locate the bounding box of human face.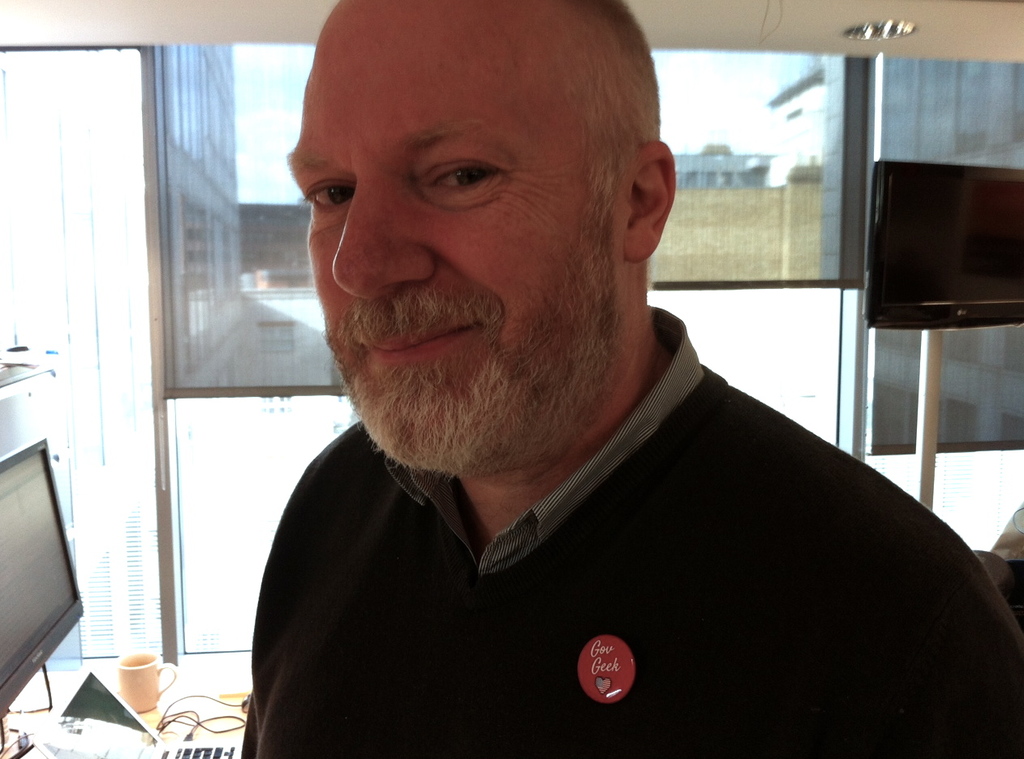
Bounding box: 287, 5, 626, 476.
